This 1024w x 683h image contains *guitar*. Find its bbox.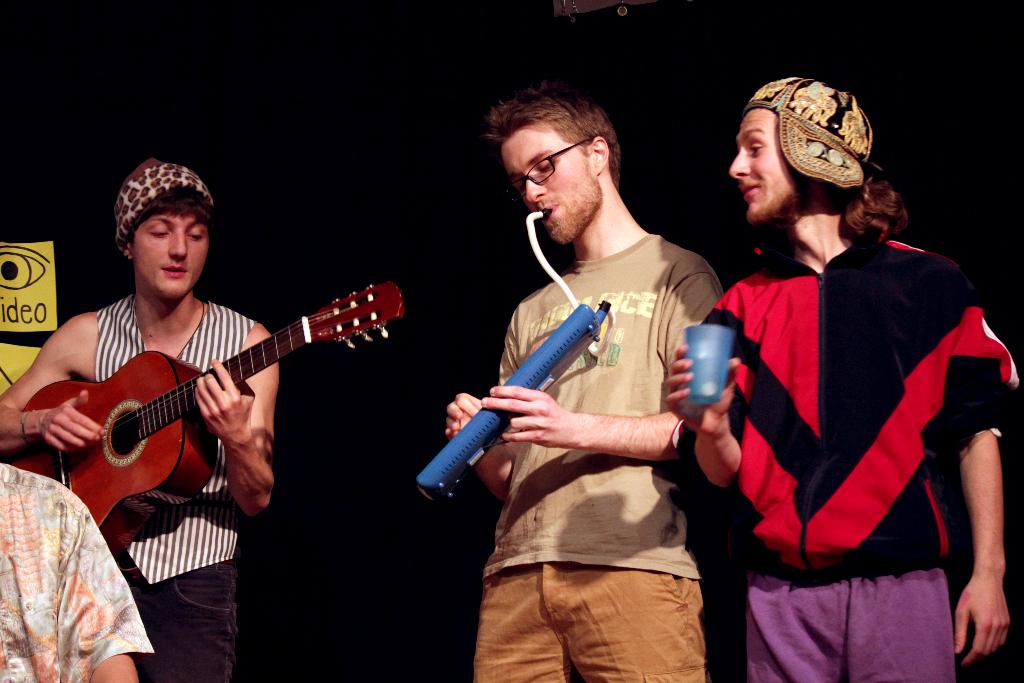
(left=14, top=278, right=399, bottom=550).
